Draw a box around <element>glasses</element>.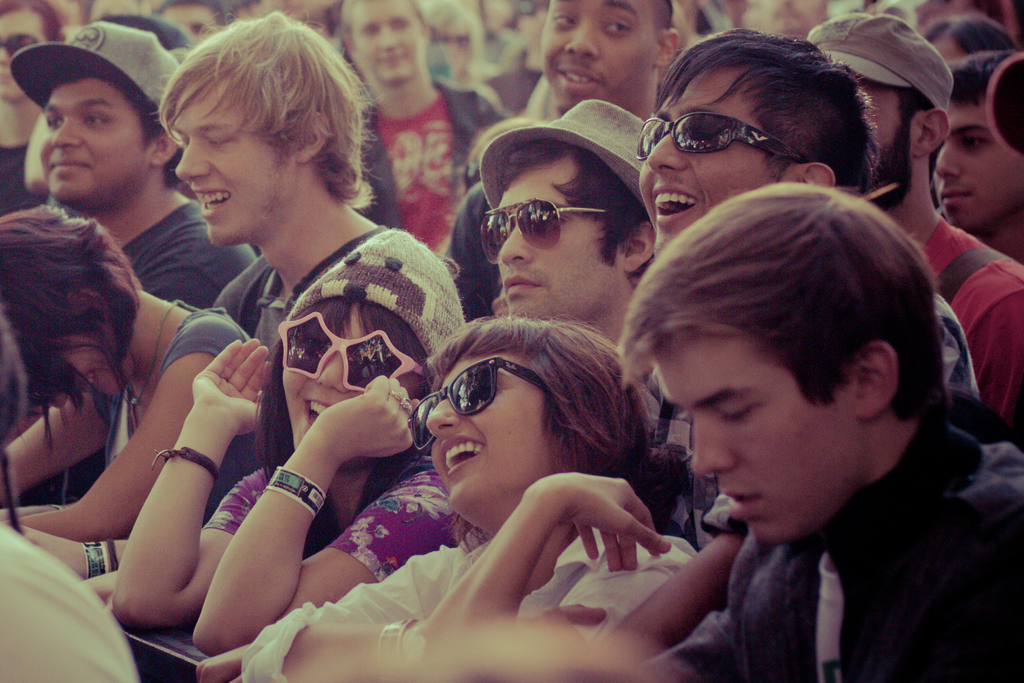
(475,192,602,248).
